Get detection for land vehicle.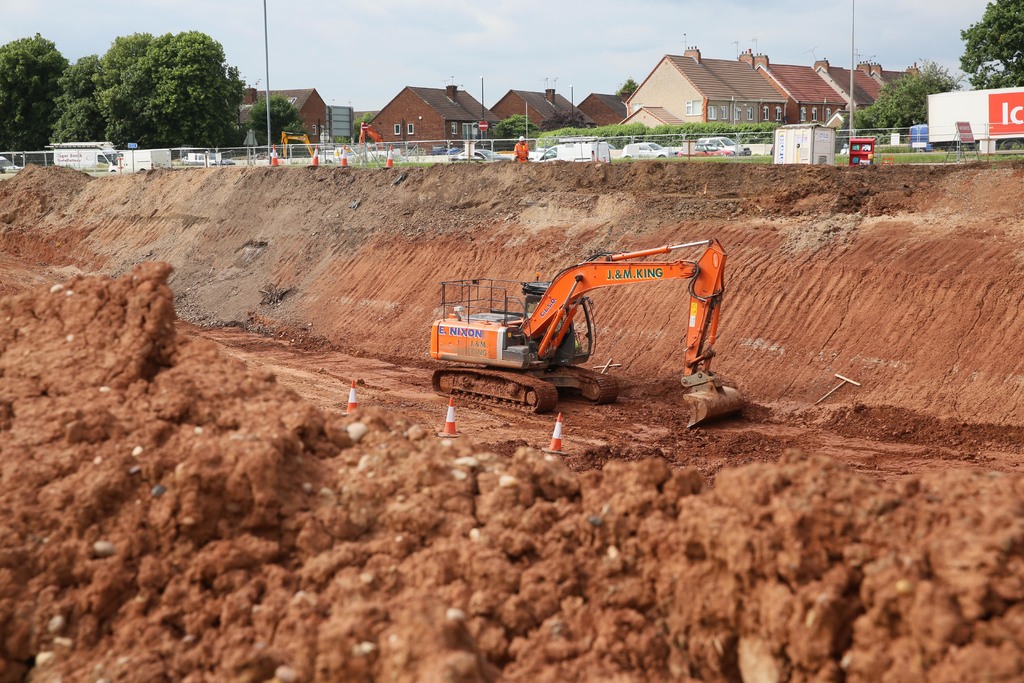
Detection: x1=281 y1=128 x2=316 y2=158.
